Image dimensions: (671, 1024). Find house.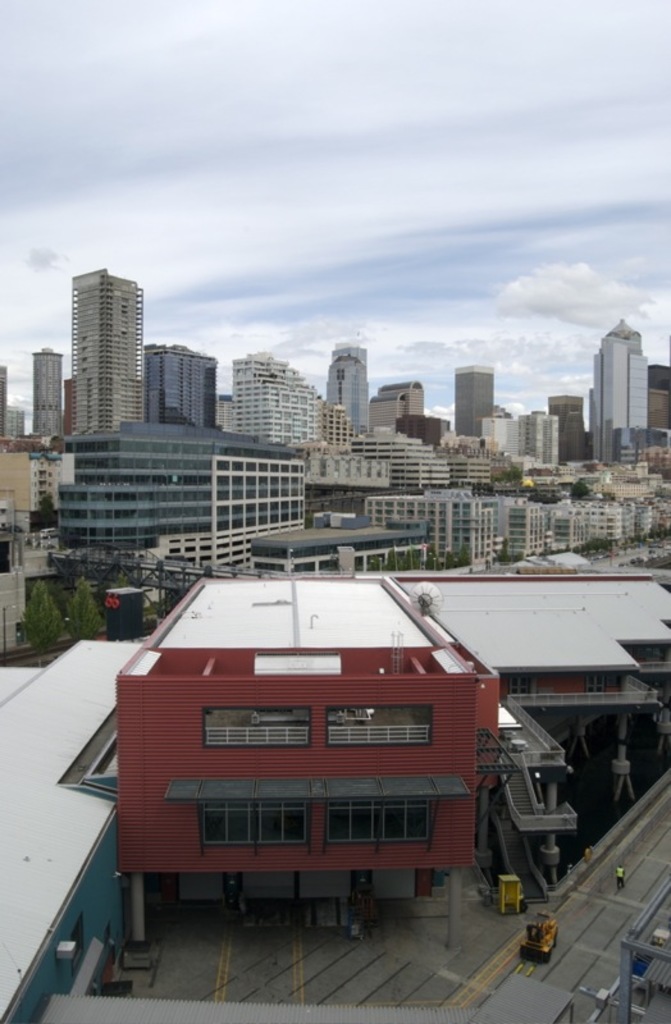
region(0, 645, 146, 1015).
